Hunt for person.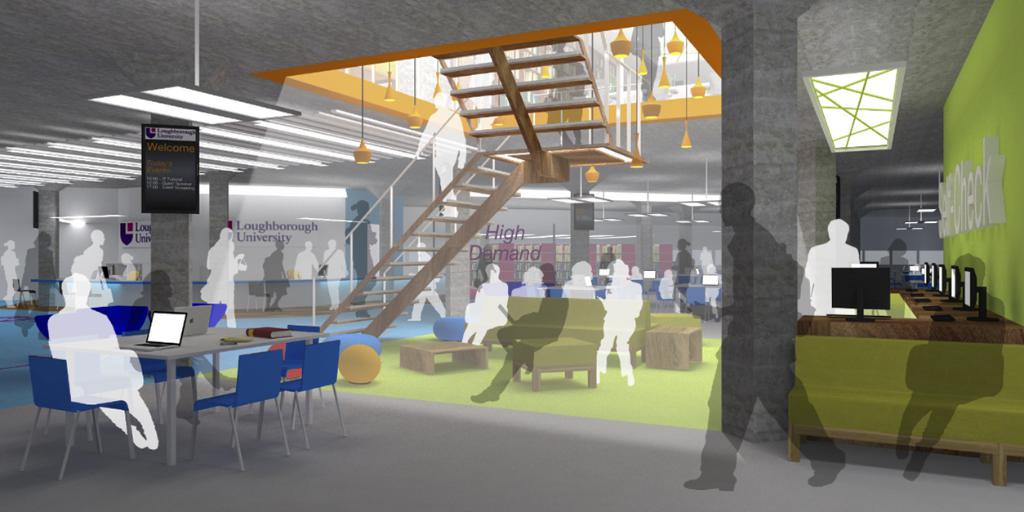
Hunted down at (x1=344, y1=200, x2=376, y2=313).
